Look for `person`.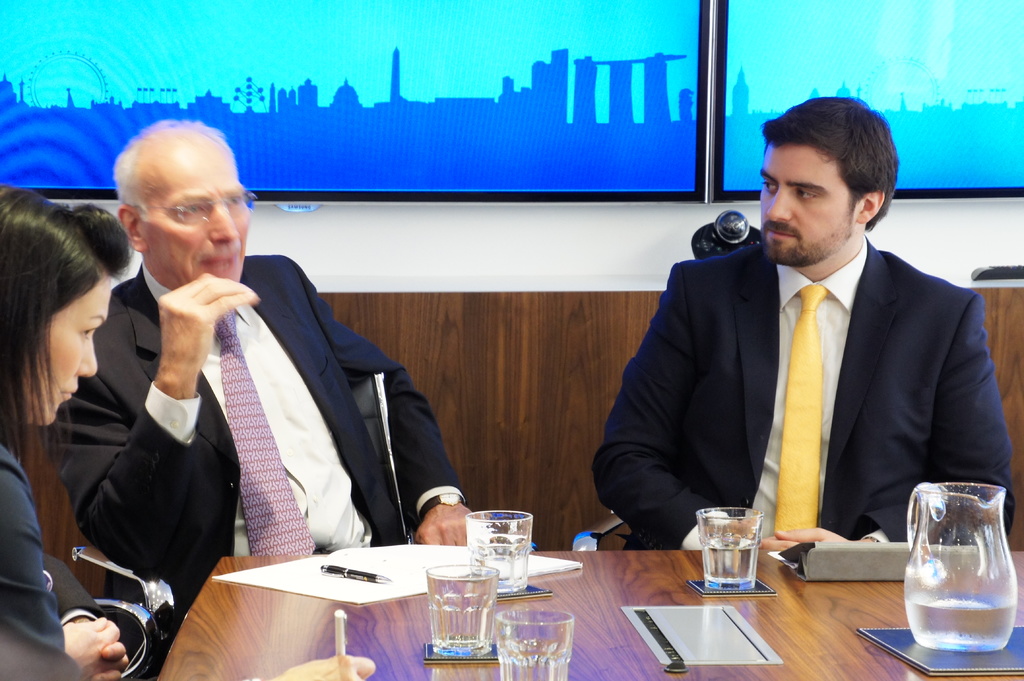
Found: l=53, t=111, r=481, b=680.
